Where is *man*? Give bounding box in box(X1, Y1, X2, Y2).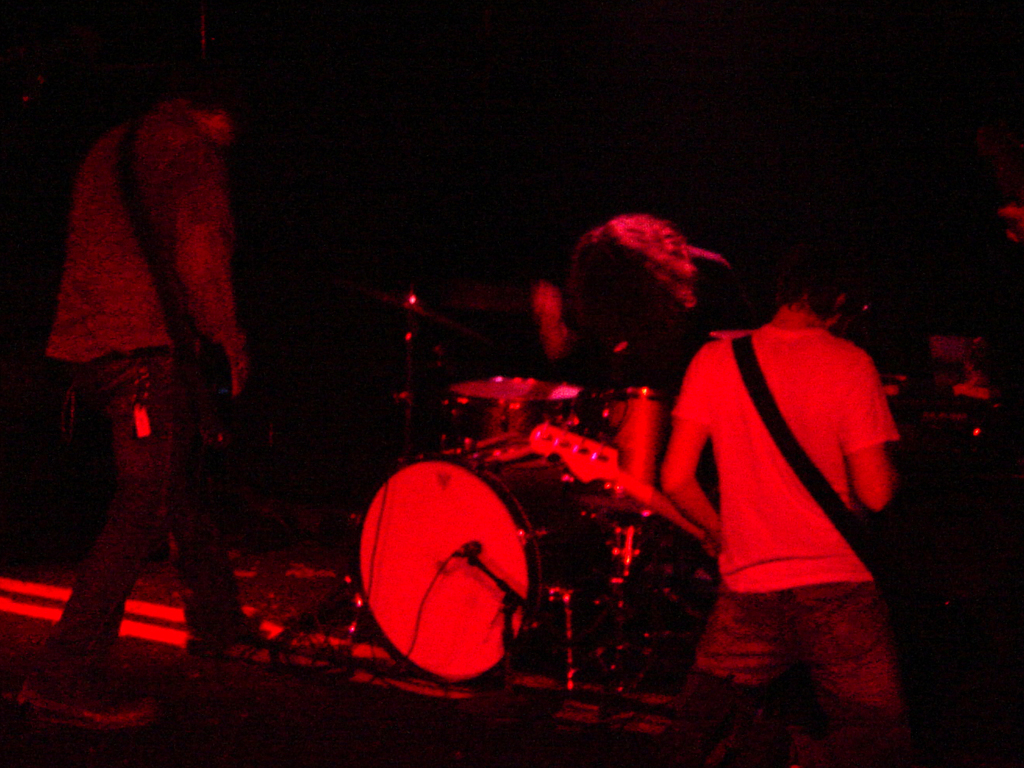
box(23, 53, 291, 747).
